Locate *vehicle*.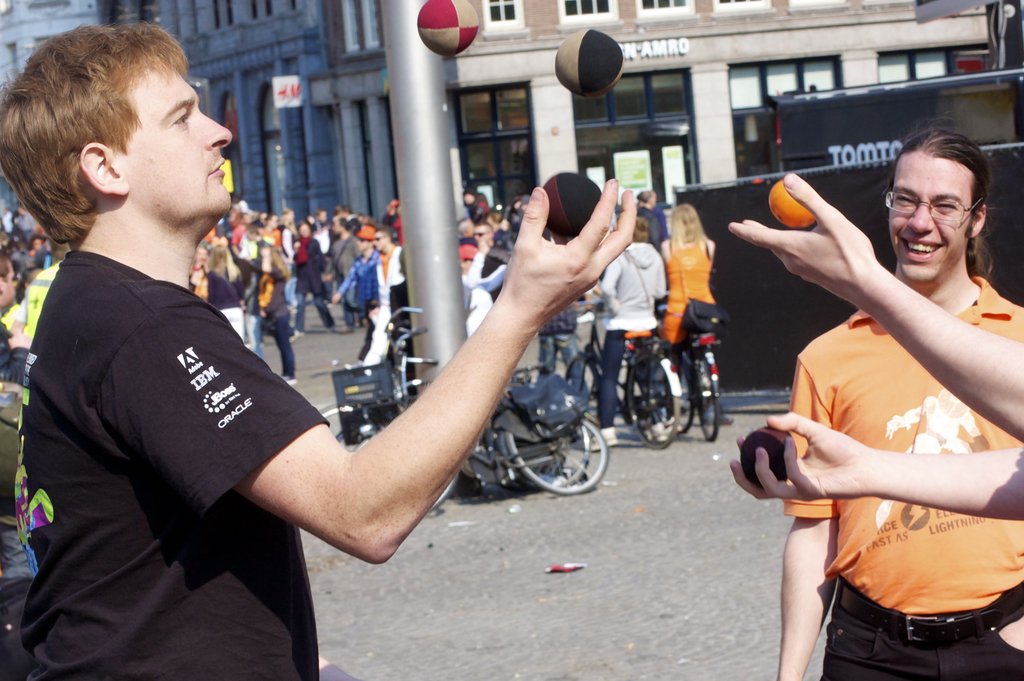
Bounding box: pyautogui.locateOnScreen(559, 297, 686, 446).
